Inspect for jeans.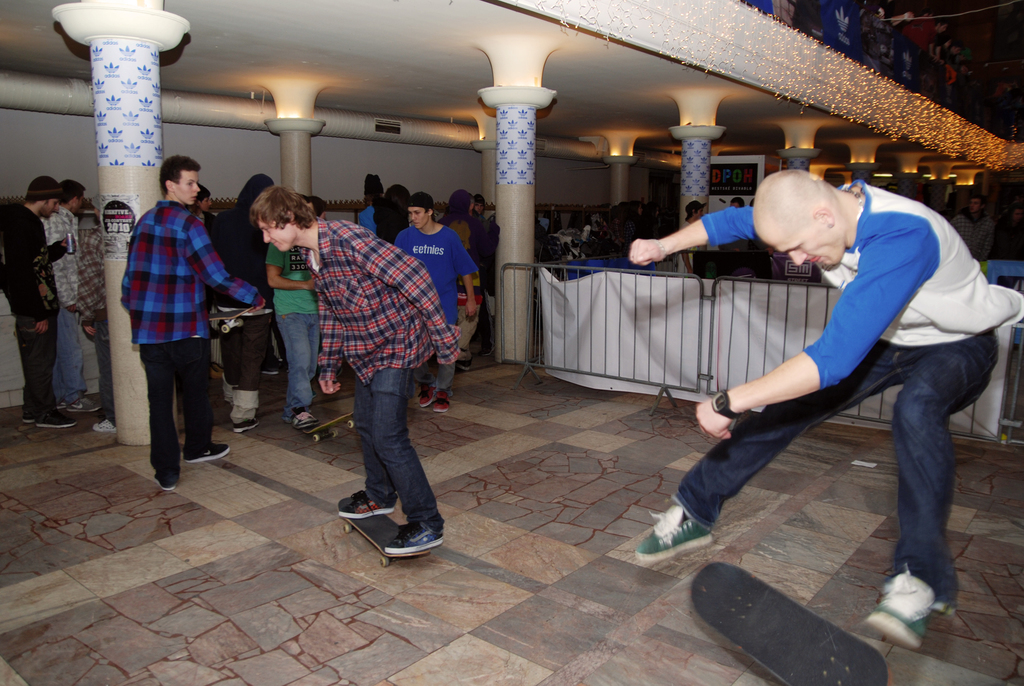
Inspection: bbox=[15, 303, 52, 397].
